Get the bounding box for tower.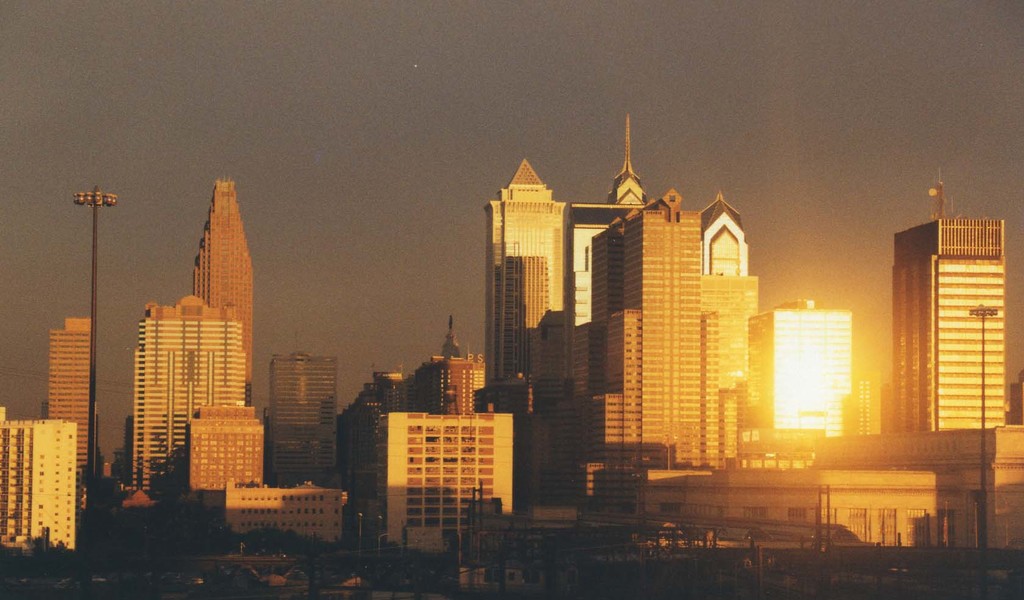
39, 320, 122, 503.
